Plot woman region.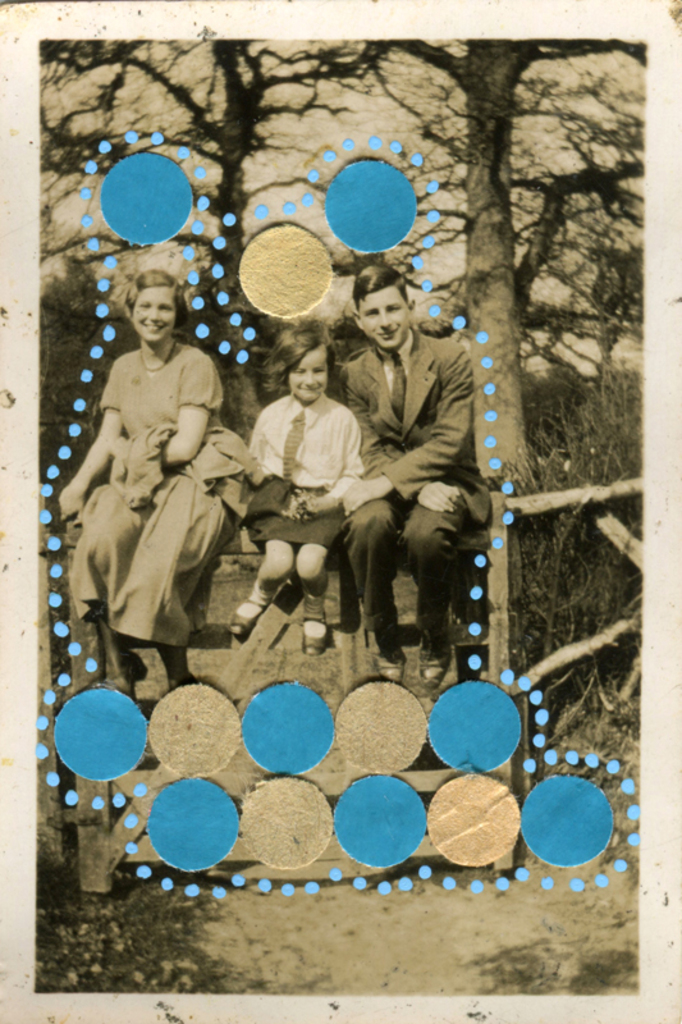
Plotted at 49 266 250 684.
